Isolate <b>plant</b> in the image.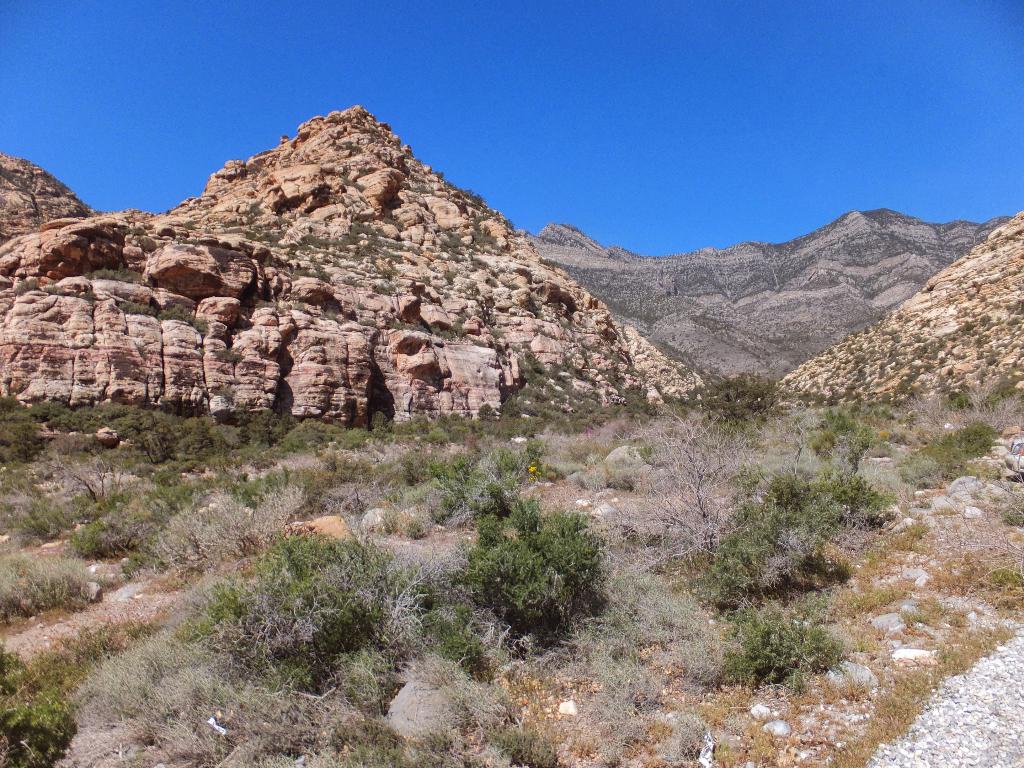
Isolated region: <region>950, 351, 965, 361</region>.
